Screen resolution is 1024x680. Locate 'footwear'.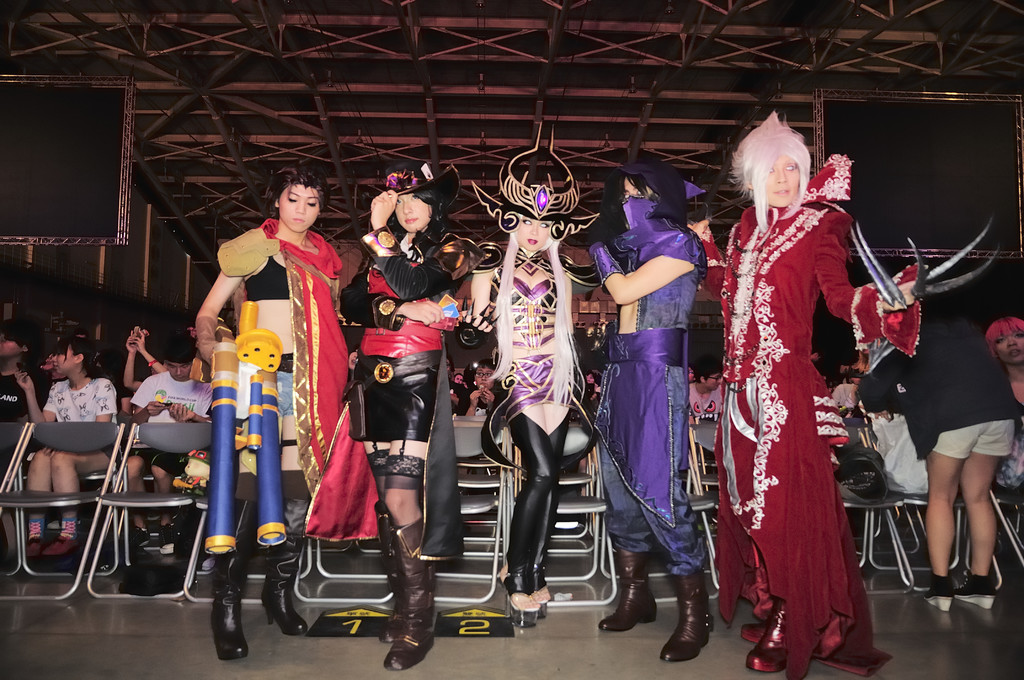
927, 578, 956, 610.
